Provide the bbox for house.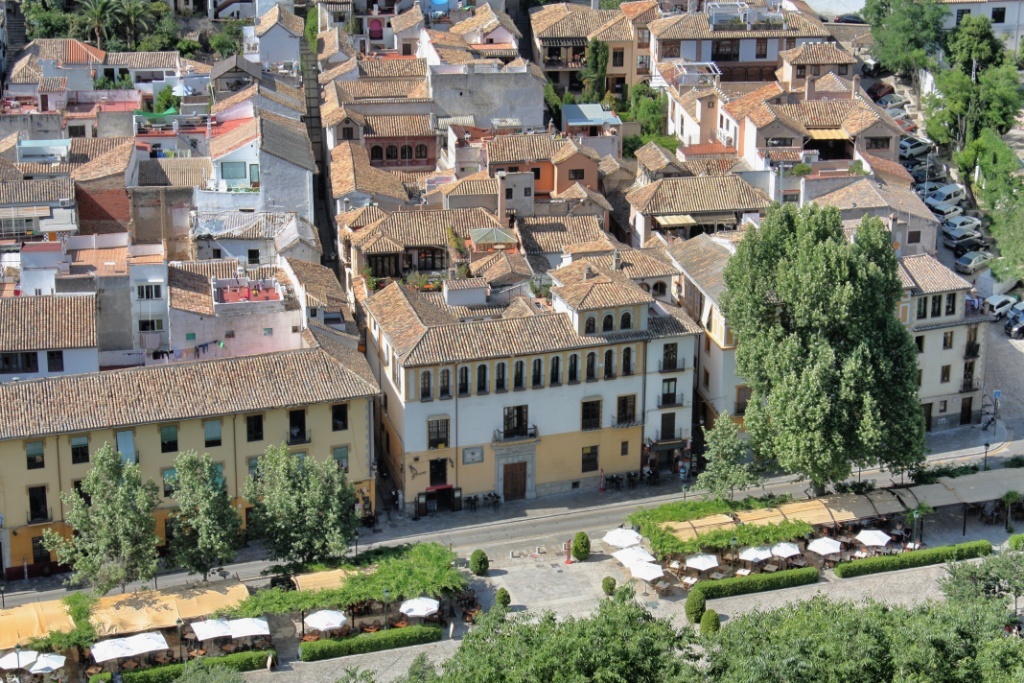
(364,258,704,506).
